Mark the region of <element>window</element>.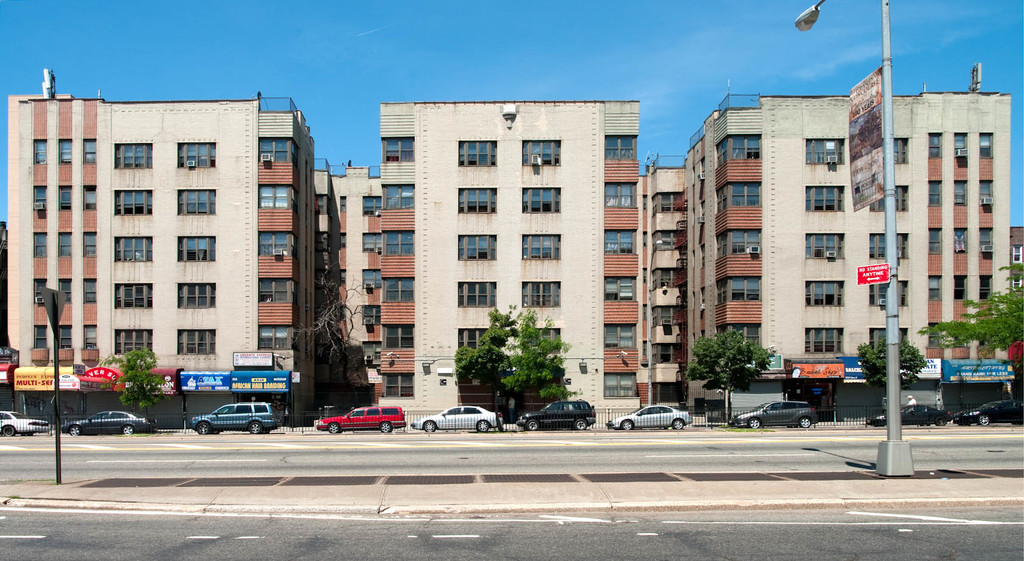
Region: 604 182 632 207.
